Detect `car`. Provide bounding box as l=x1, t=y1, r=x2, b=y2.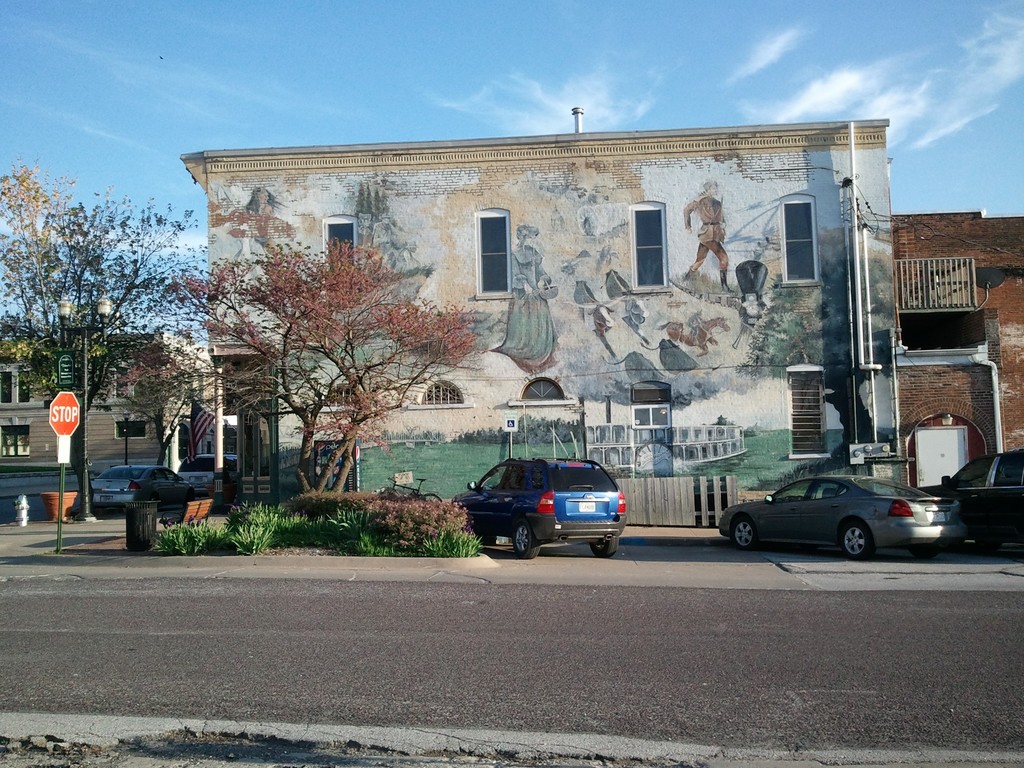
l=714, t=470, r=970, b=554.
